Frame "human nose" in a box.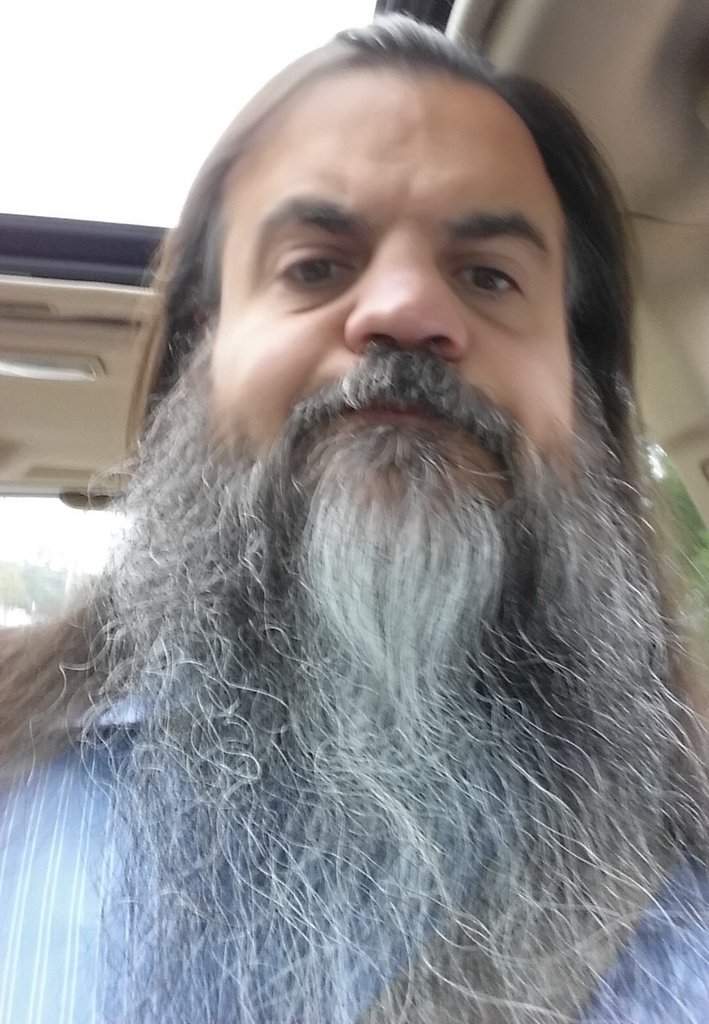
(343, 226, 467, 365).
